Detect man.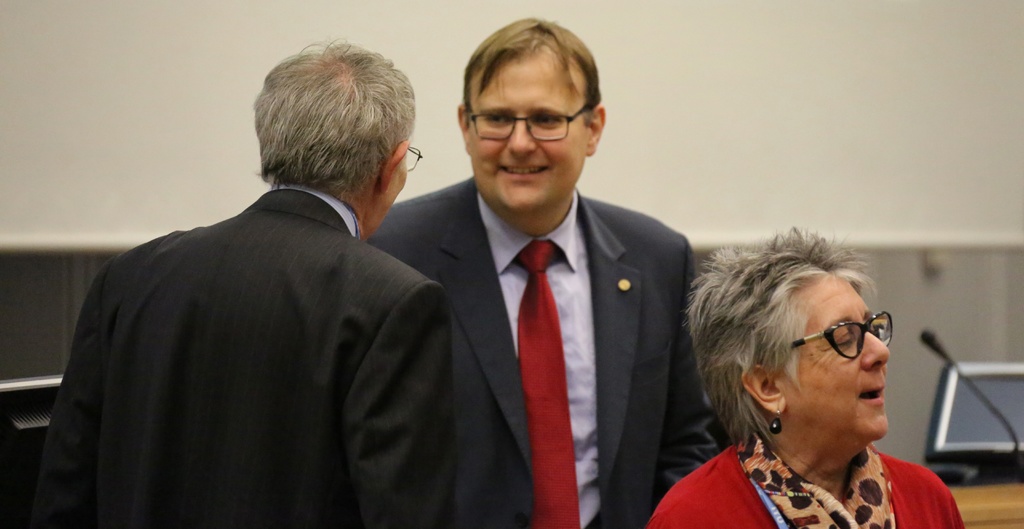
Detected at select_region(361, 13, 714, 528).
